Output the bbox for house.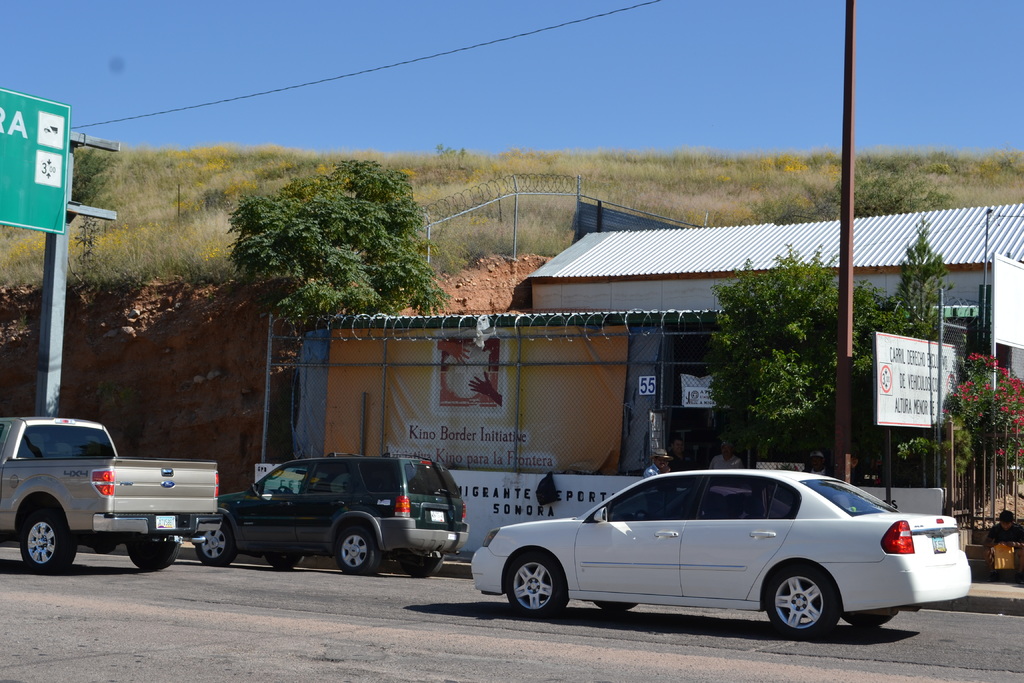
BBox(253, 313, 753, 558).
